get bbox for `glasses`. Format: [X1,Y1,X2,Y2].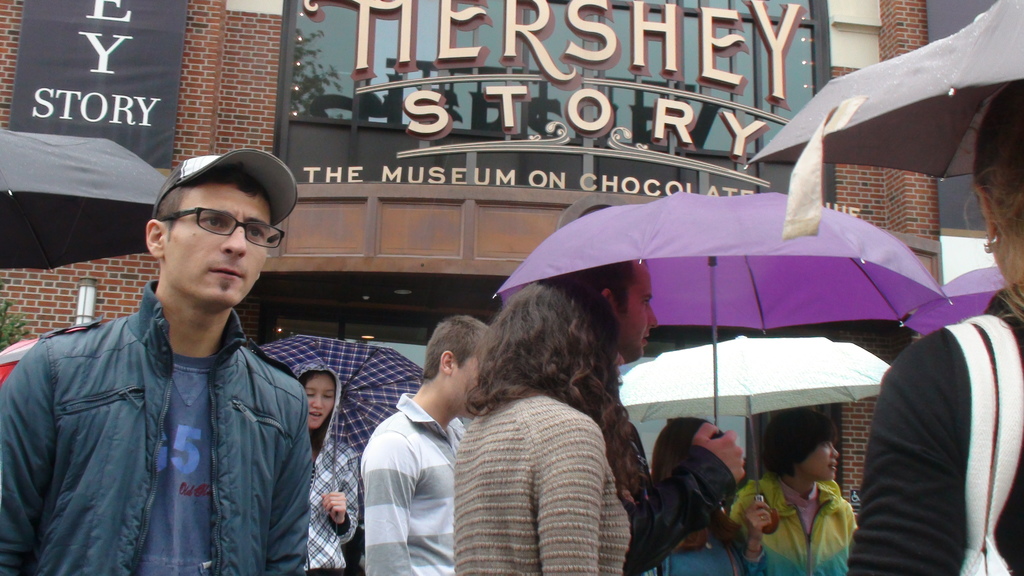
[143,198,285,255].
